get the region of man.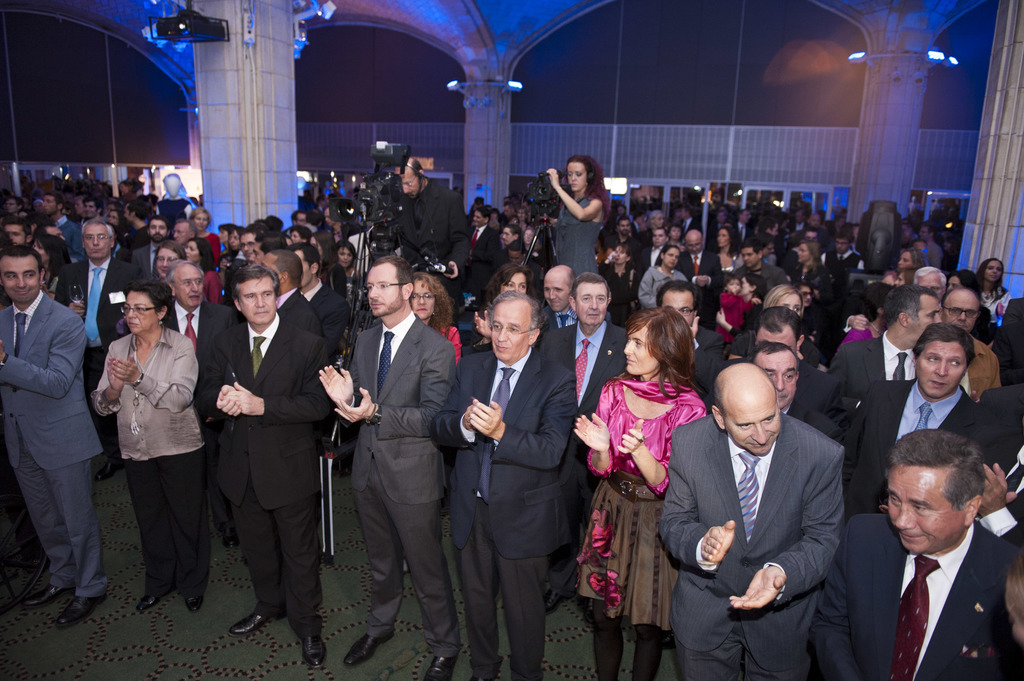
BBox(744, 307, 849, 422).
